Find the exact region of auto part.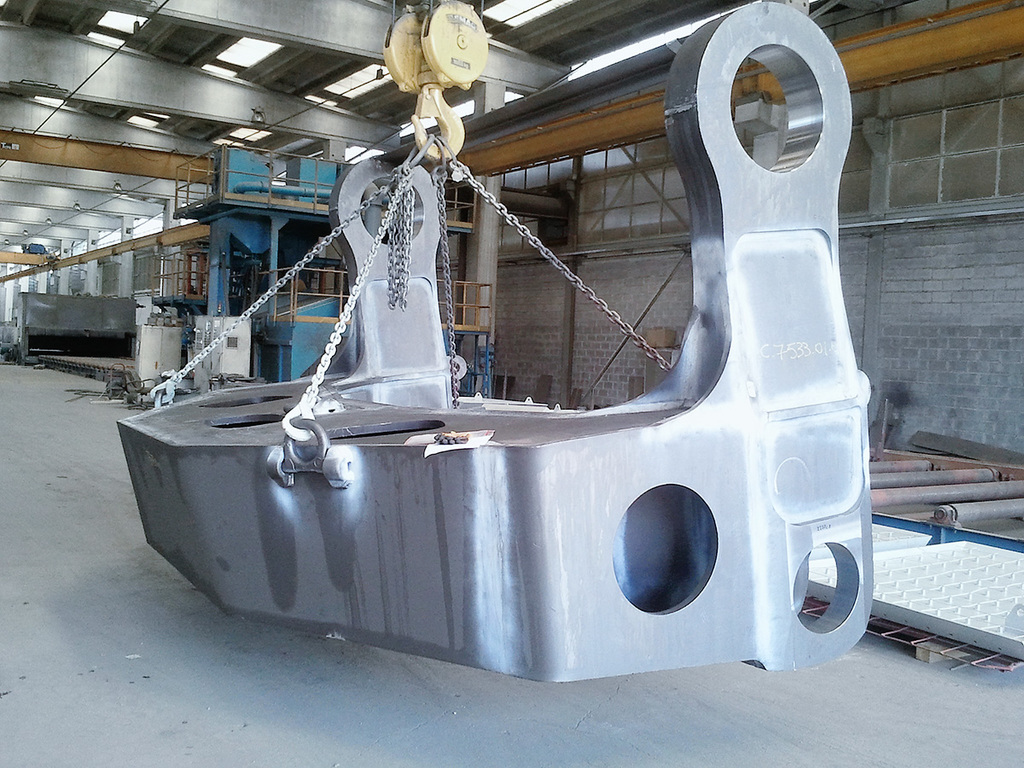
Exact region: Rect(808, 524, 937, 560).
